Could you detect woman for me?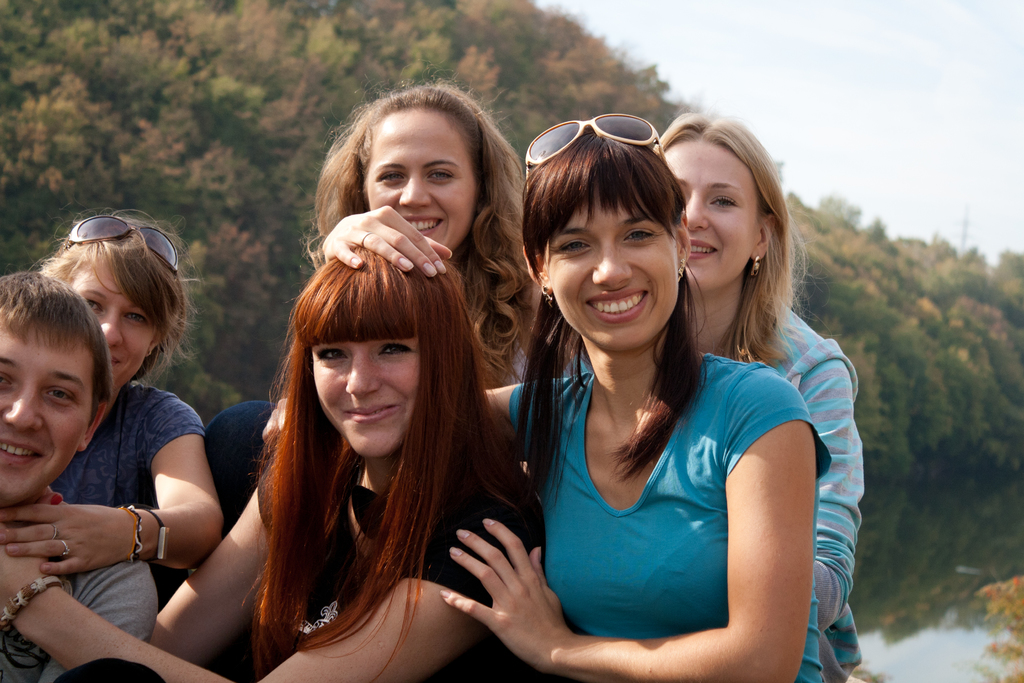
Detection result: x1=323, y1=117, x2=830, y2=682.
